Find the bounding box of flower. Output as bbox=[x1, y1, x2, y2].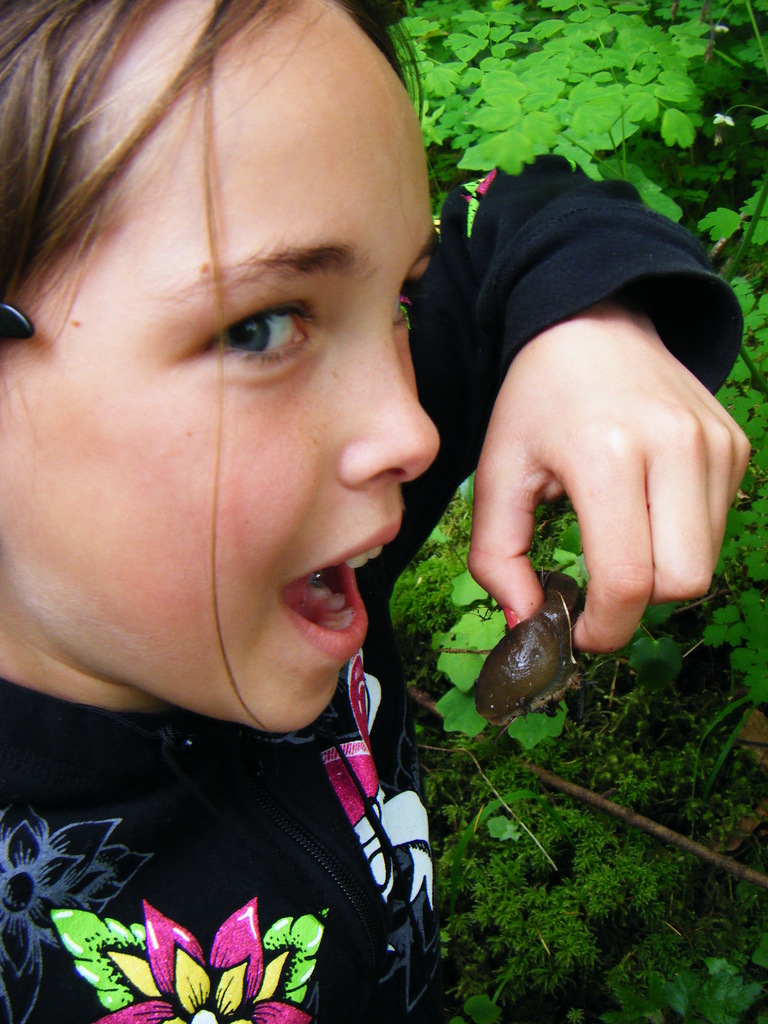
bbox=[64, 894, 319, 1002].
